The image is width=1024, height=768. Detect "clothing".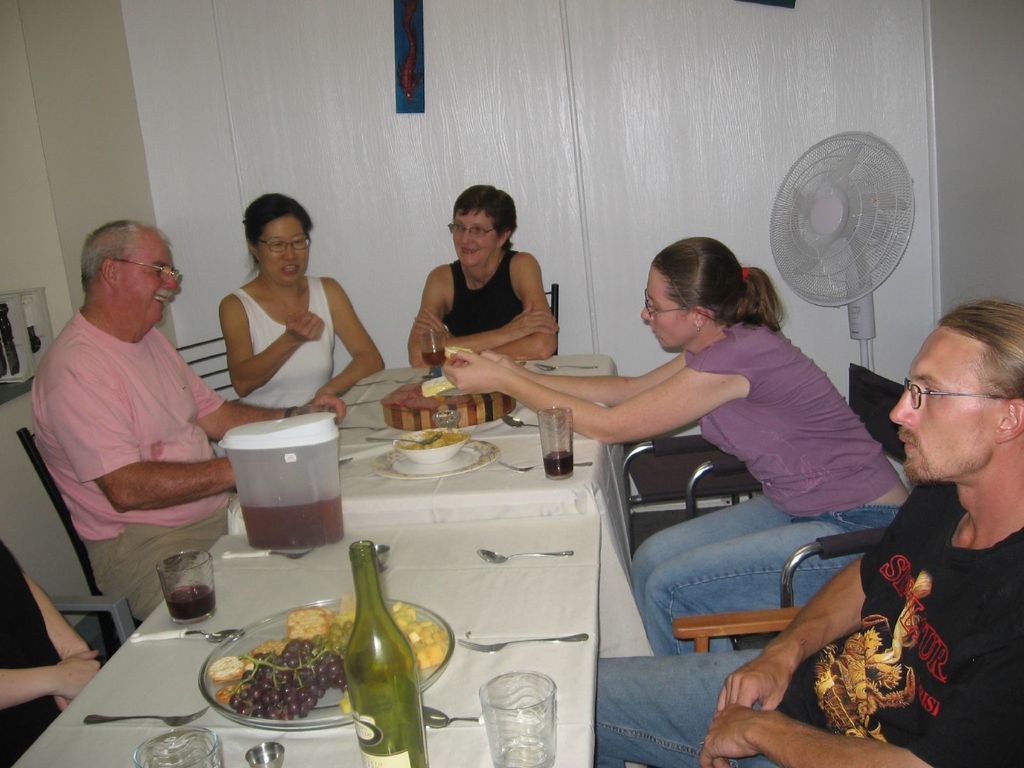
Detection: box(444, 246, 524, 321).
